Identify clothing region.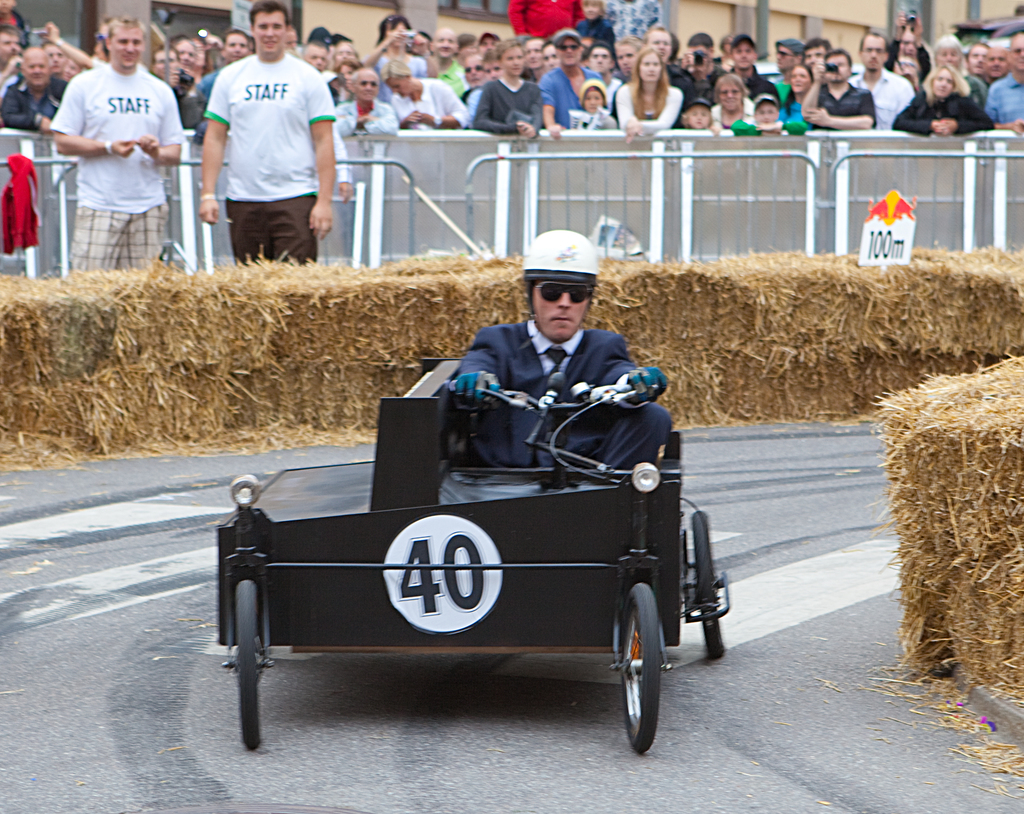
Region: bbox(435, 57, 479, 99).
